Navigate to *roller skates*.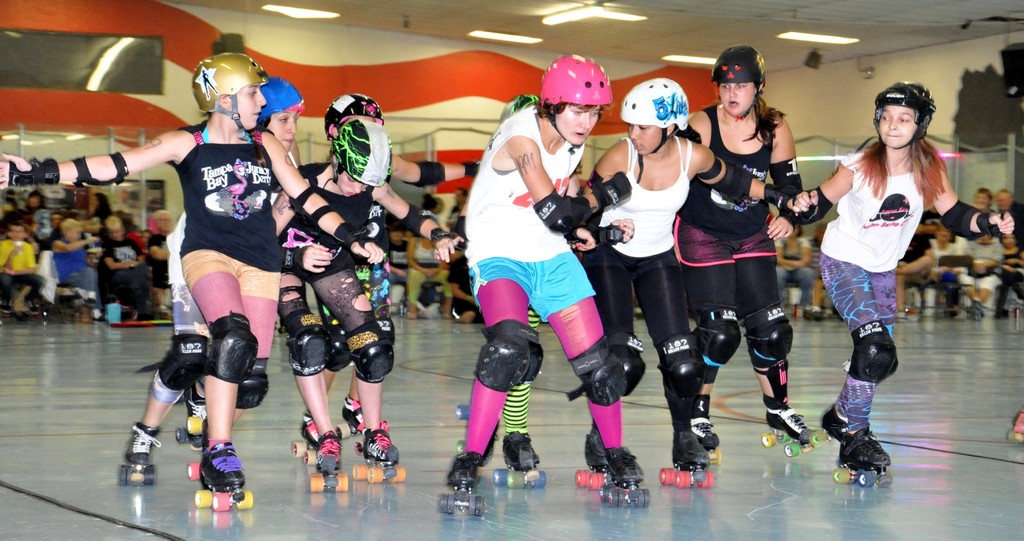
Navigation target: [817,407,845,444].
